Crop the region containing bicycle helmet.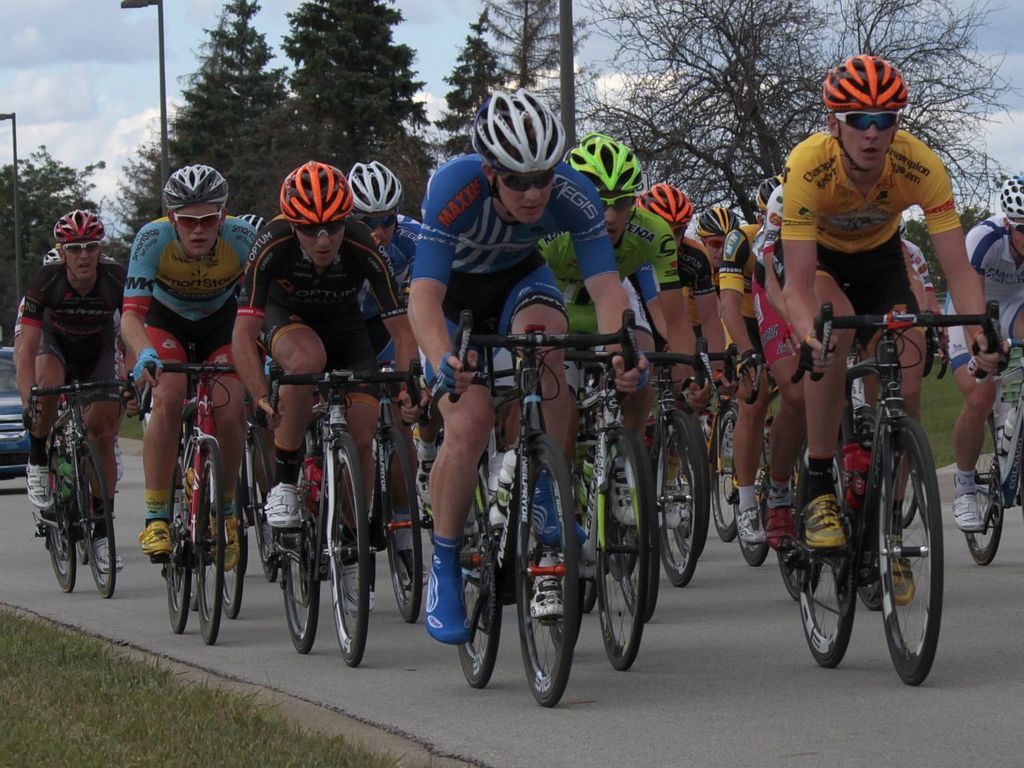
Crop region: 555 130 641 190.
